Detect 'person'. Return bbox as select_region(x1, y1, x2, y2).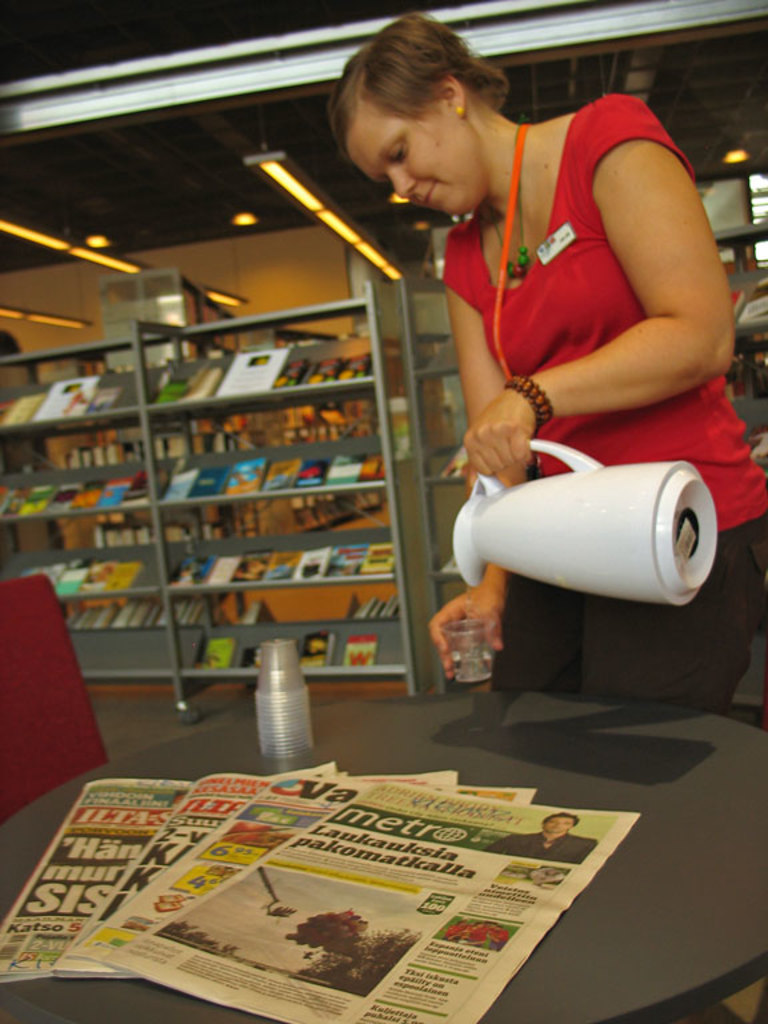
select_region(333, 5, 764, 711).
